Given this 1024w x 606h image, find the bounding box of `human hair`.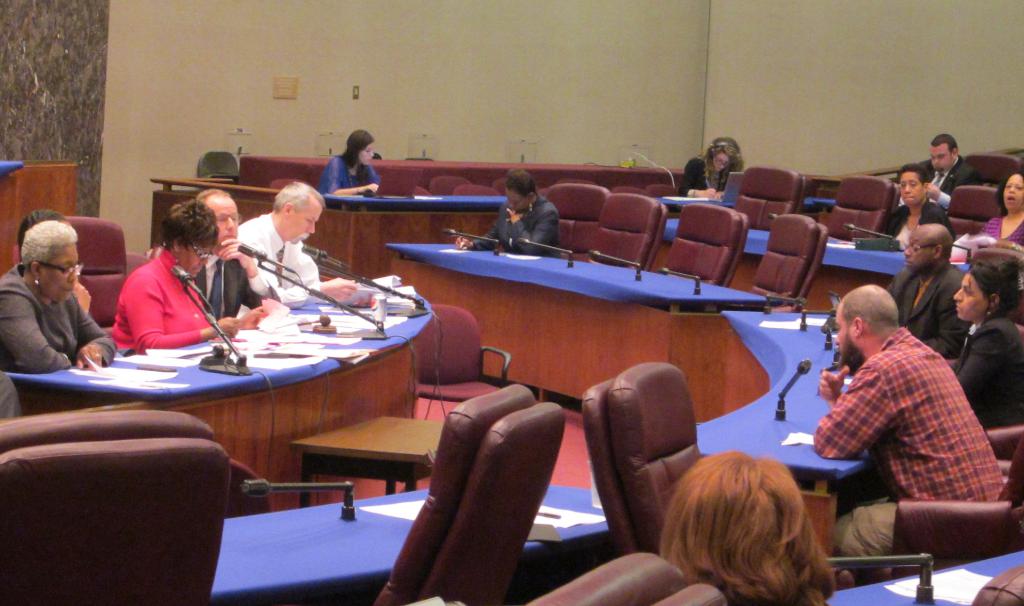
<region>932, 133, 959, 147</region>.
